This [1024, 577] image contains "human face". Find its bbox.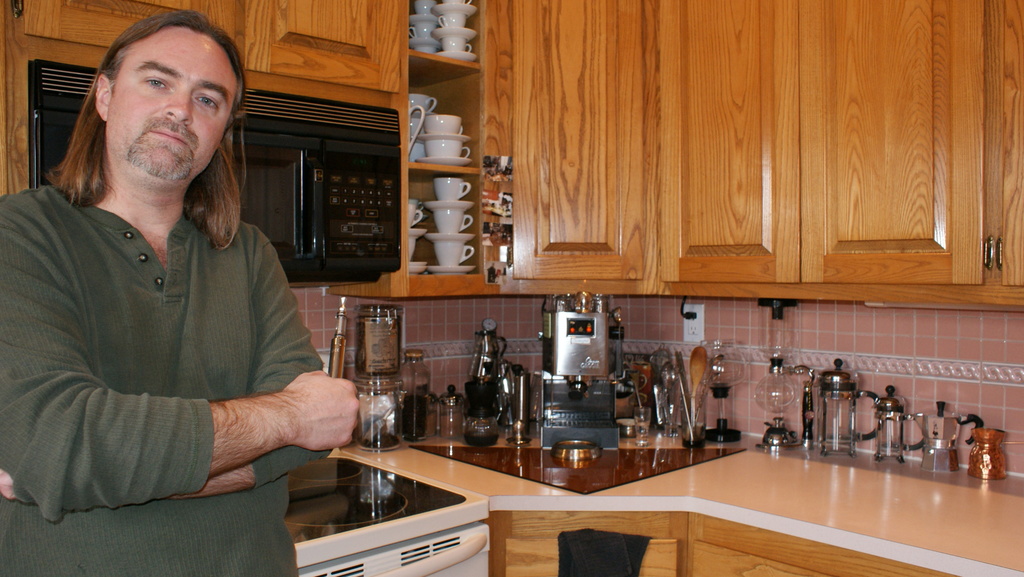
select_region(105, 20, 235, 177).
